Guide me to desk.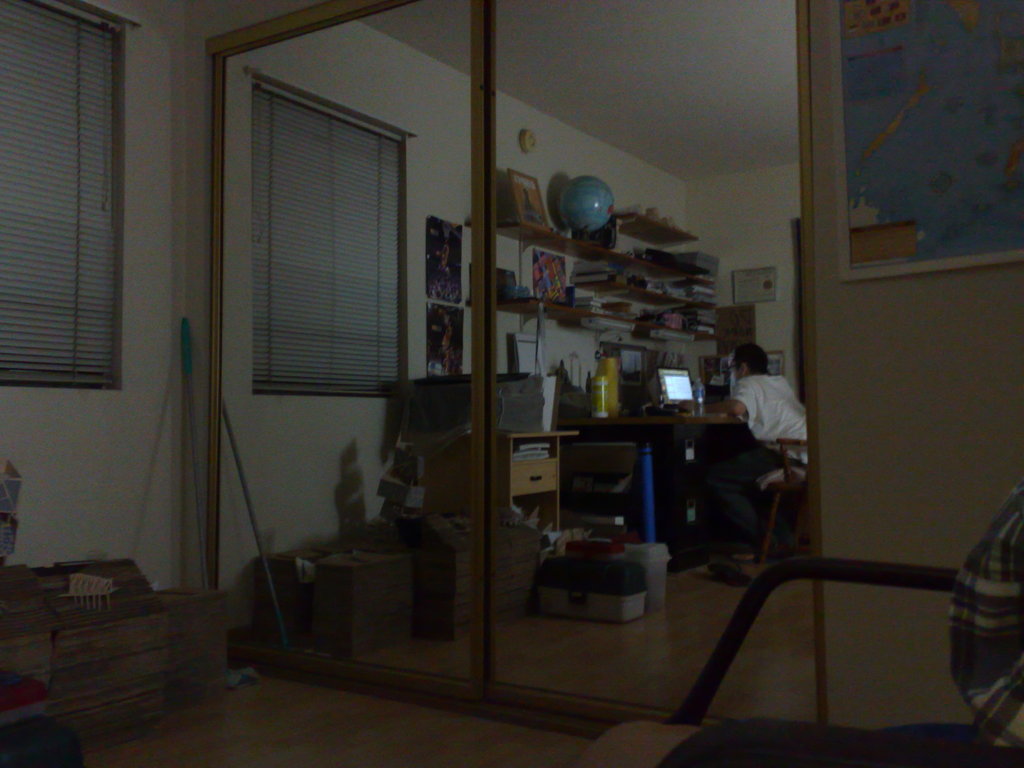
Guidance: 556,407,764,570.
